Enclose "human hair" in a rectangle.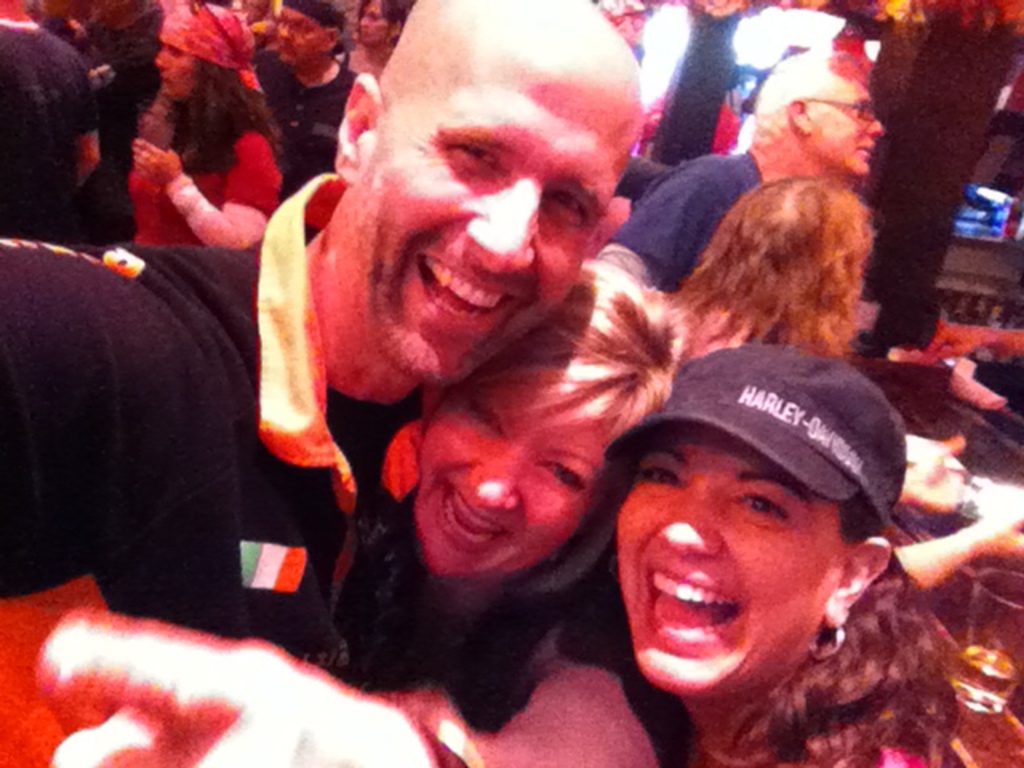
707/490/963/766.
